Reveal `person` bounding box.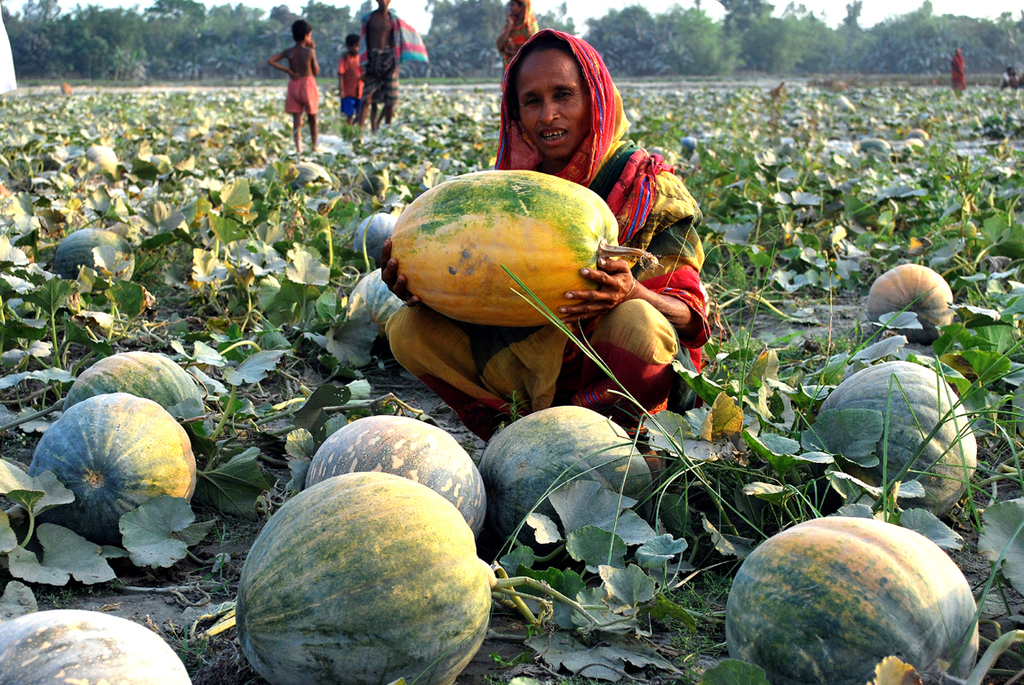
Revealed: x1=488, y1=0, x2=540, y2=79.
